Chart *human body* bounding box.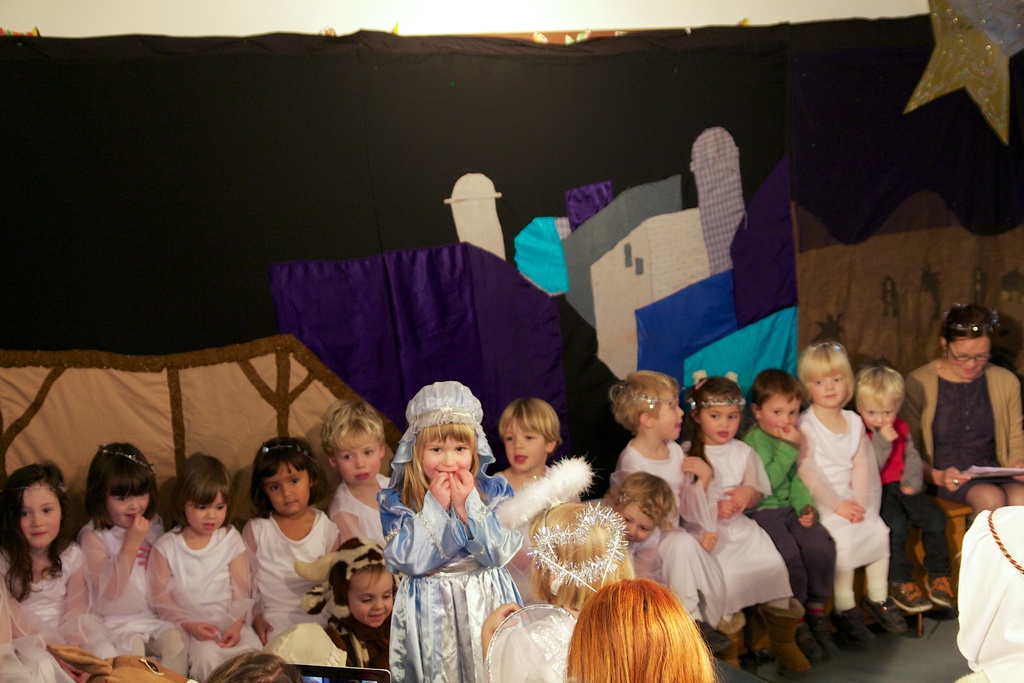
Charted: <bbox>600, 470, 676, 575</bbox>.
